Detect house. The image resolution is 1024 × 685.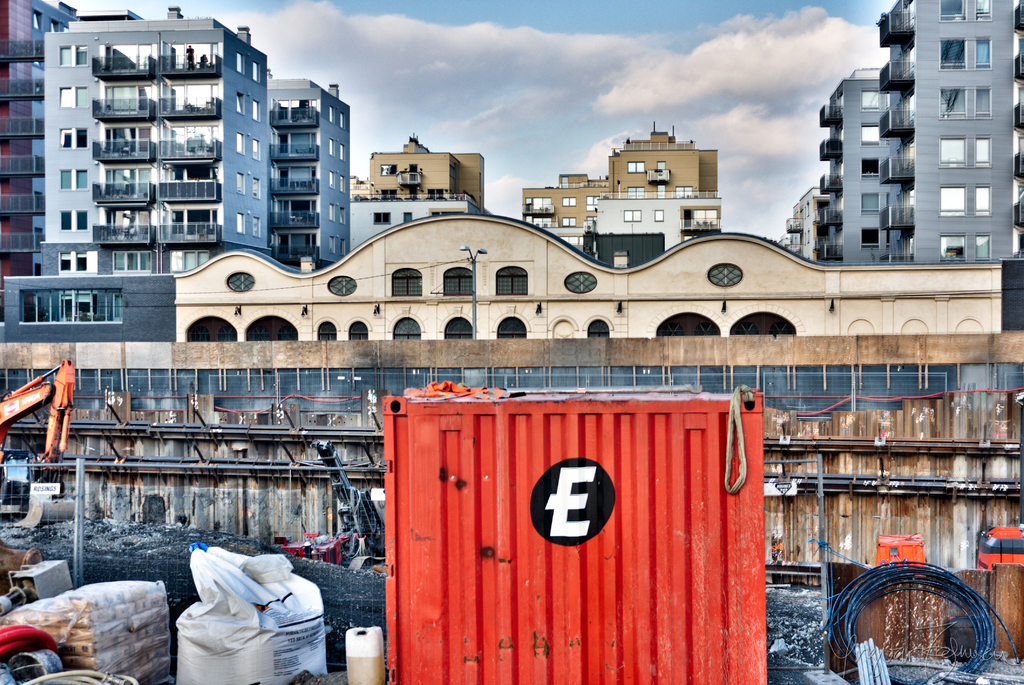
[x1=351, y1=193, x2=489, y2=248].
